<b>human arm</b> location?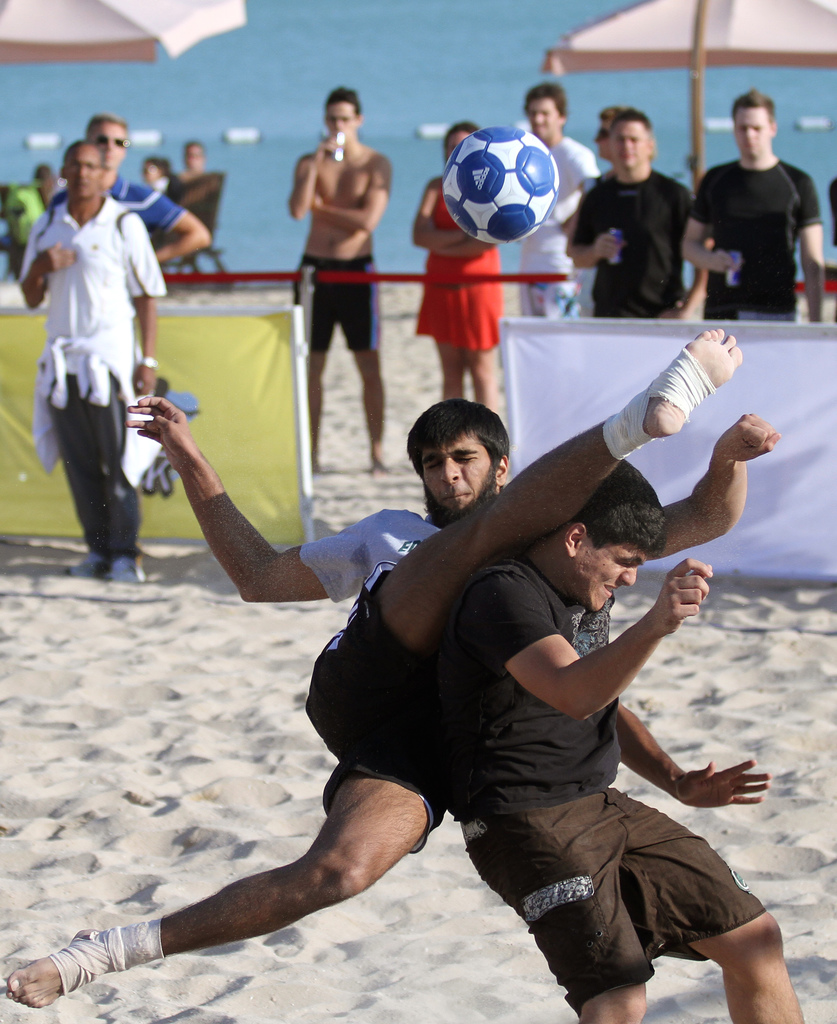
595 688 782 819
